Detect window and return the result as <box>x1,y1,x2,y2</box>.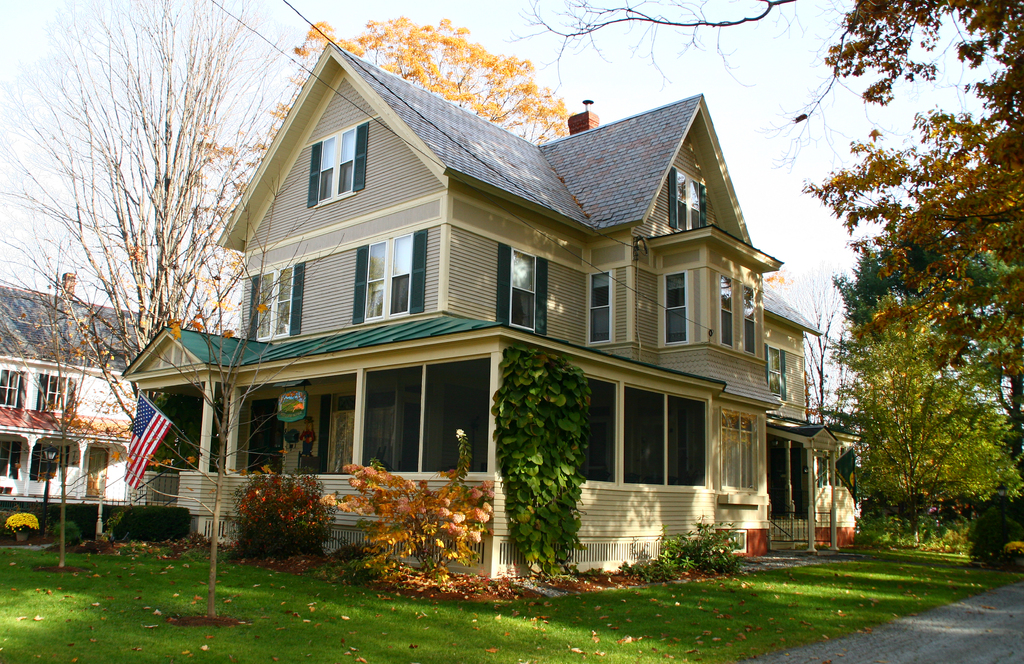
<box>0,441,20,482</box>.
